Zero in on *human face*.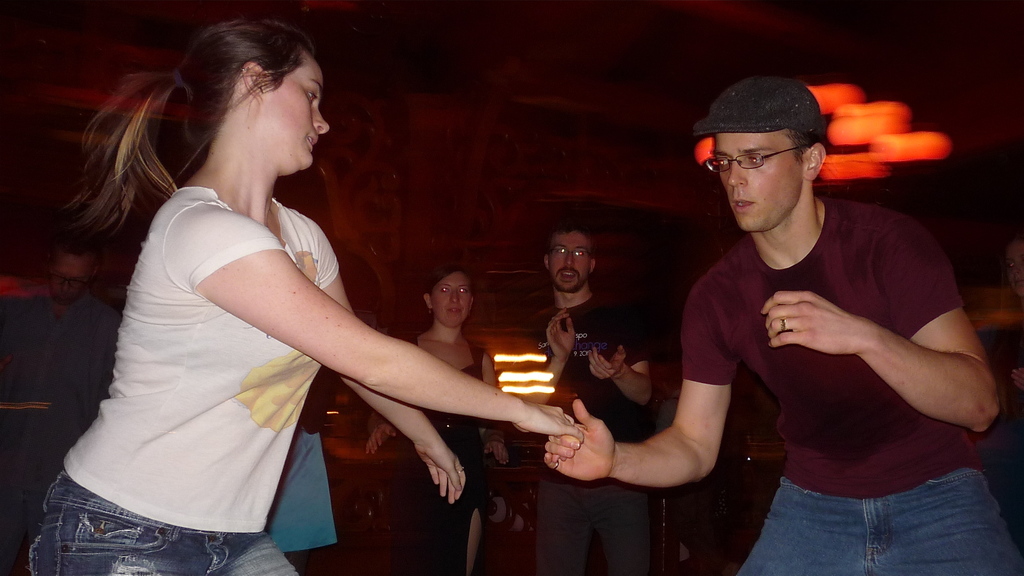
Zeroed in: 261,44,337,179.
